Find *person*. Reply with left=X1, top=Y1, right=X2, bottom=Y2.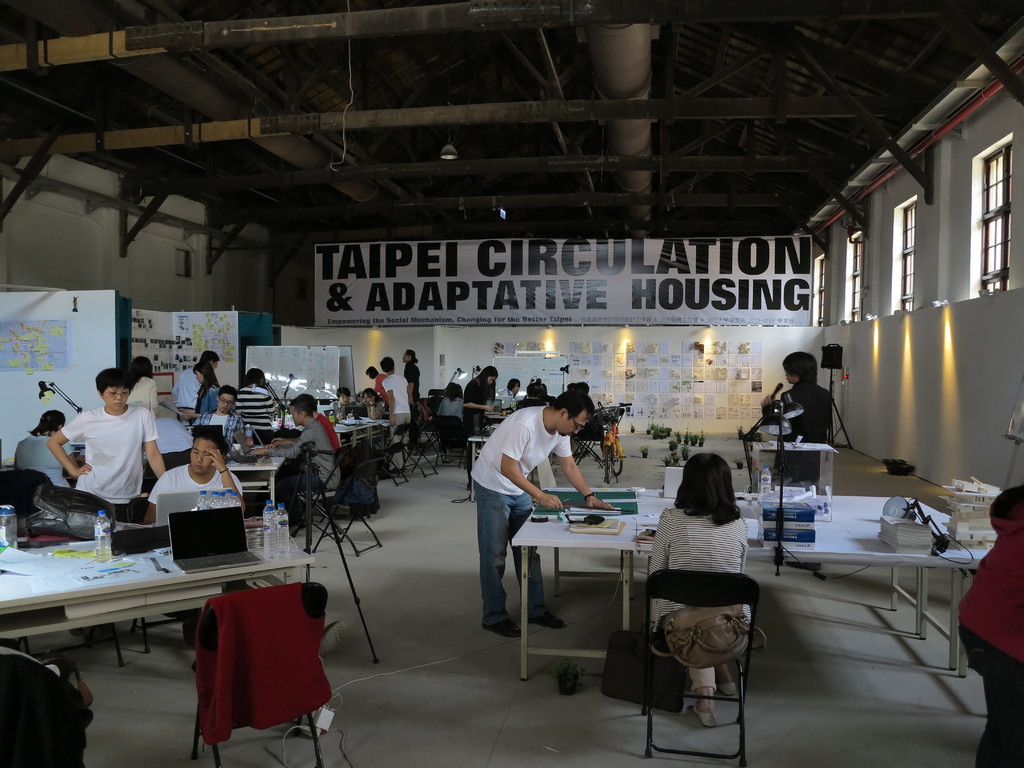
left=643, top=451, right=756, bottom=730.
